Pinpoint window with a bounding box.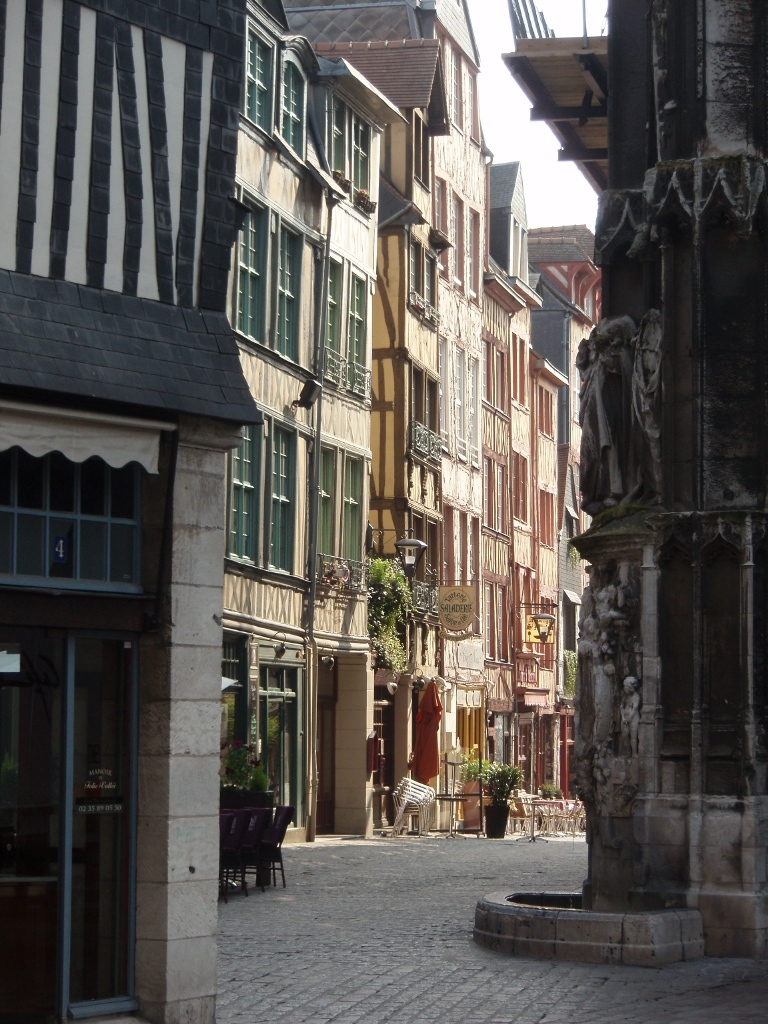
324,235,379,404.
